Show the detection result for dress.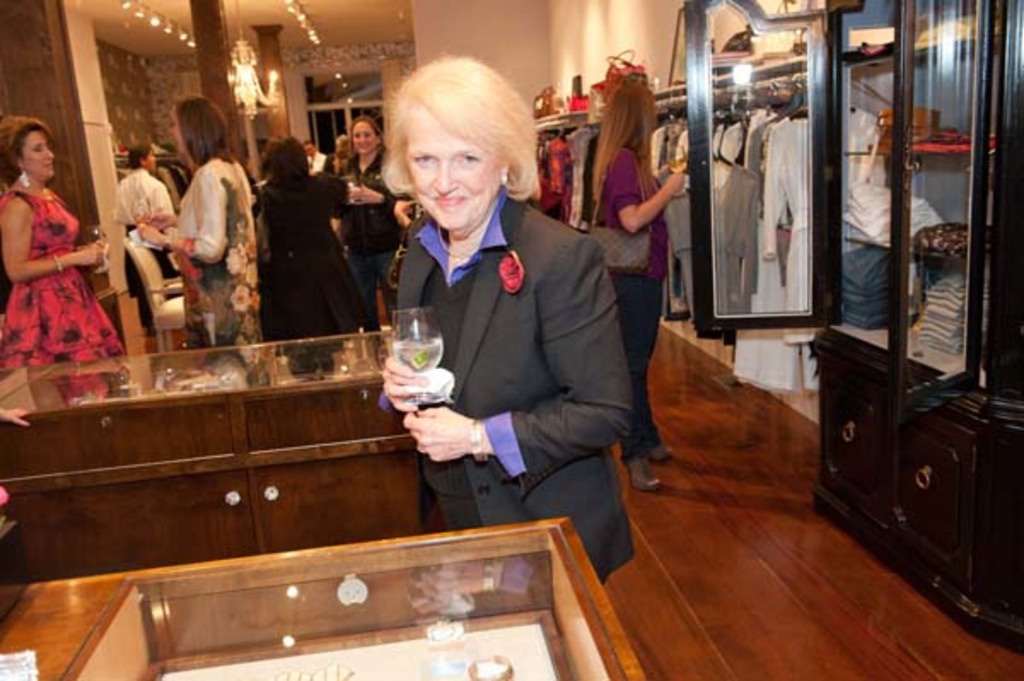
detection(166, 155, 258, 341).
